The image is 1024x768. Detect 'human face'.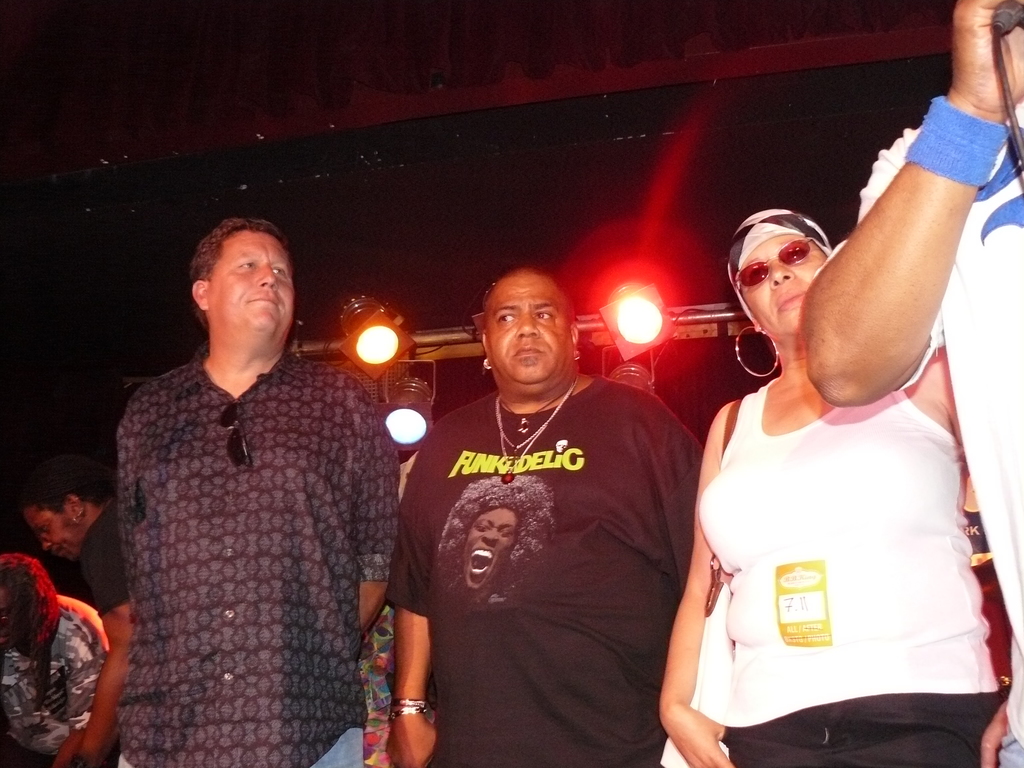
Detection: box=[214, 220, 303, 355].
